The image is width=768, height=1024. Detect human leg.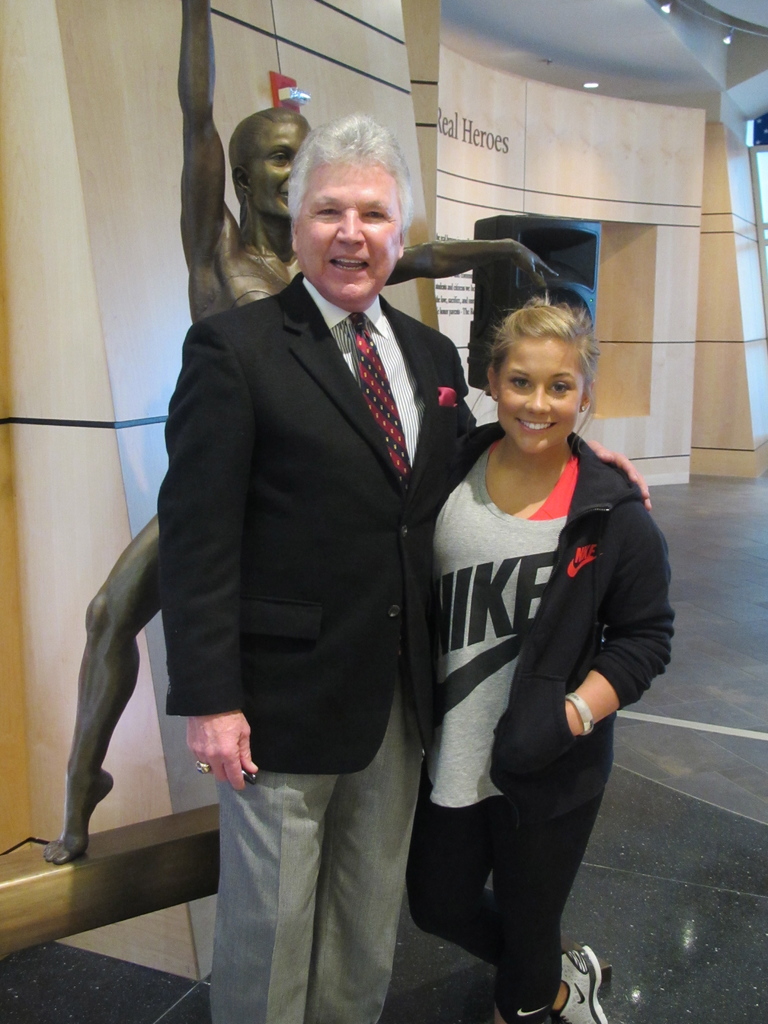
Detection: [39, 508, 172, 865].
